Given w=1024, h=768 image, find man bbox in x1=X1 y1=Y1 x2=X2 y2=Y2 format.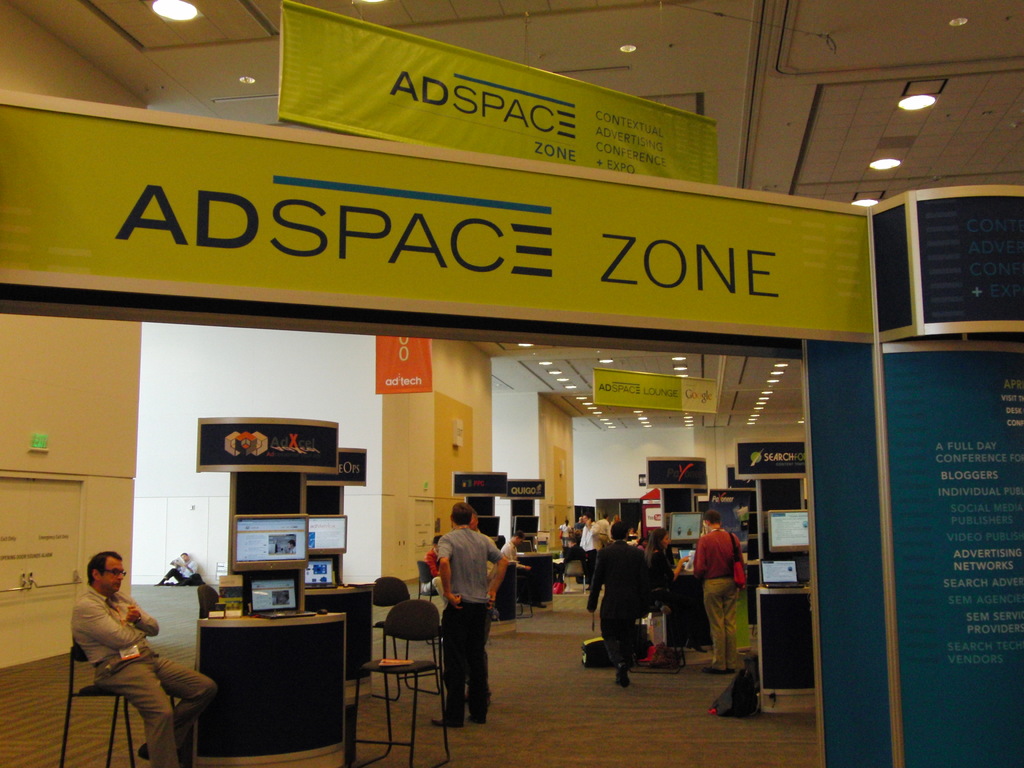
x1=587 y1=512 x2=661 y2=689.
